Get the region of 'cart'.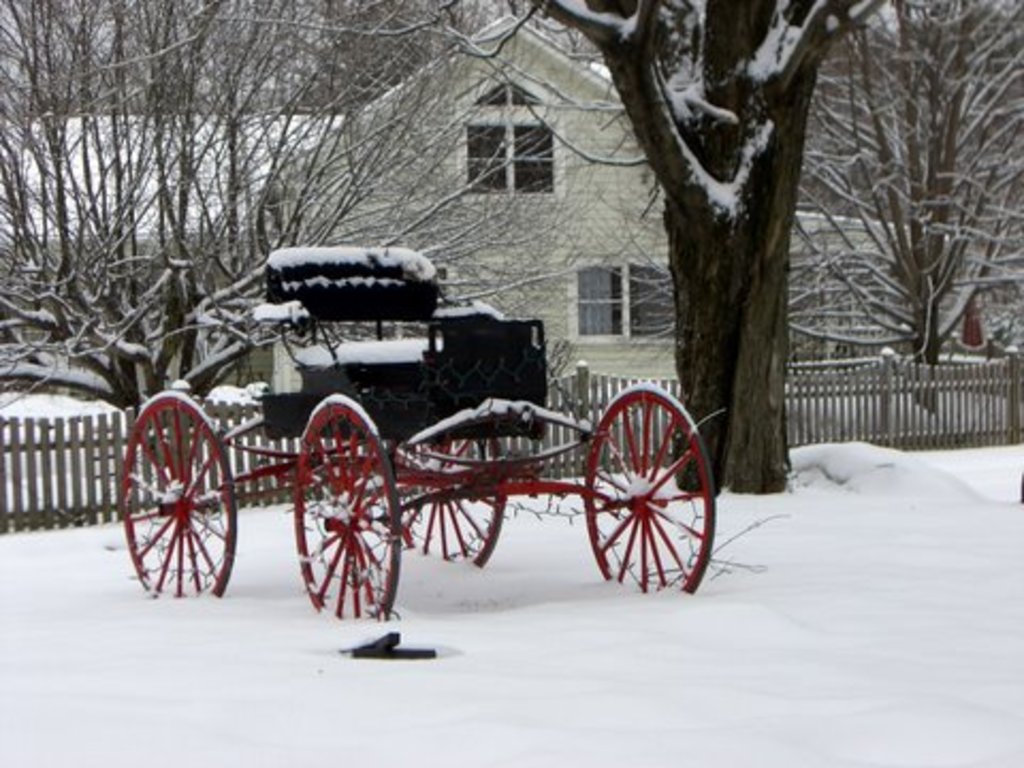
region(113, 265, 736, 640).
